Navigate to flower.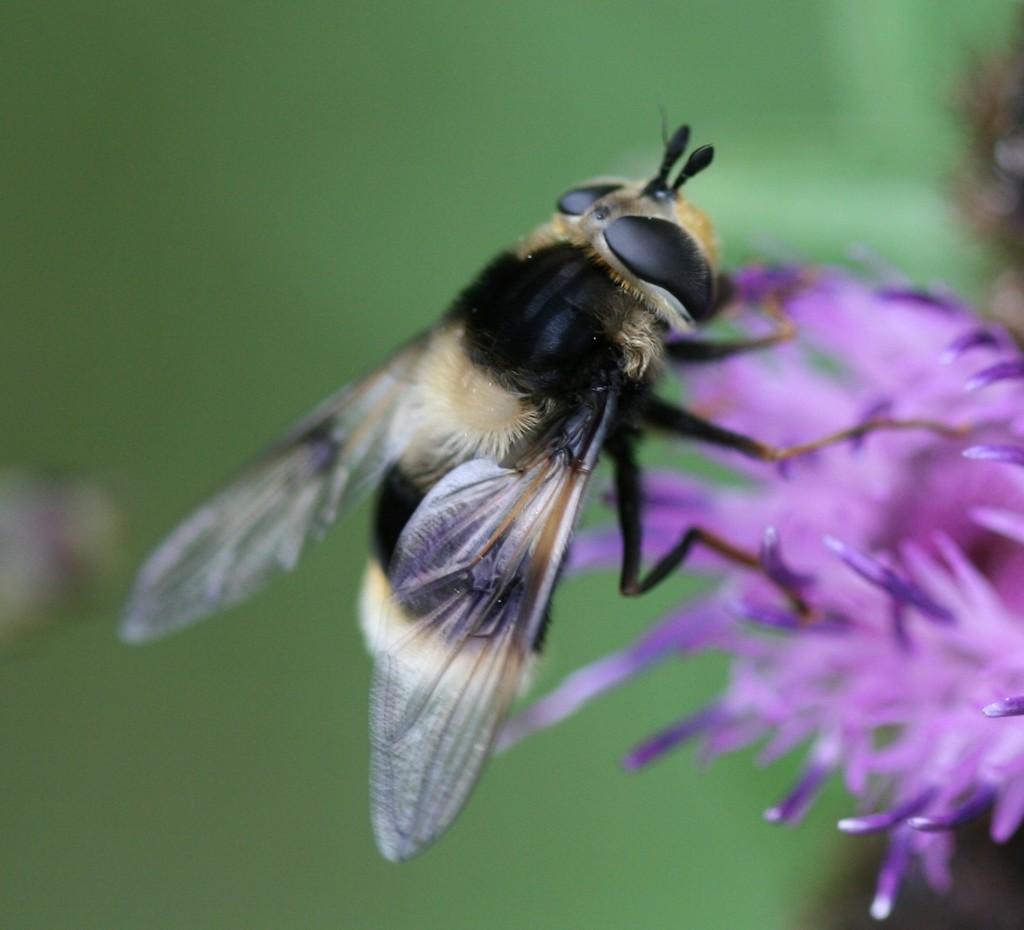
Navigation target: rect(520, 259, 1023, 922).
